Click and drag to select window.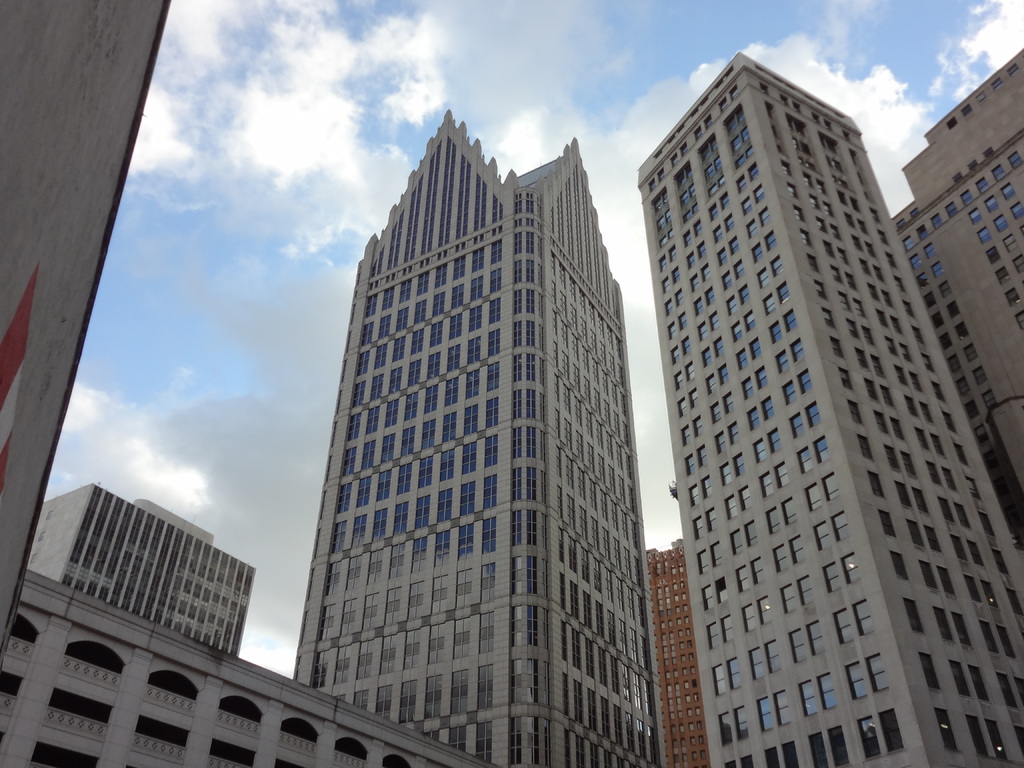
Selection: 959, 182, 975, 206.
